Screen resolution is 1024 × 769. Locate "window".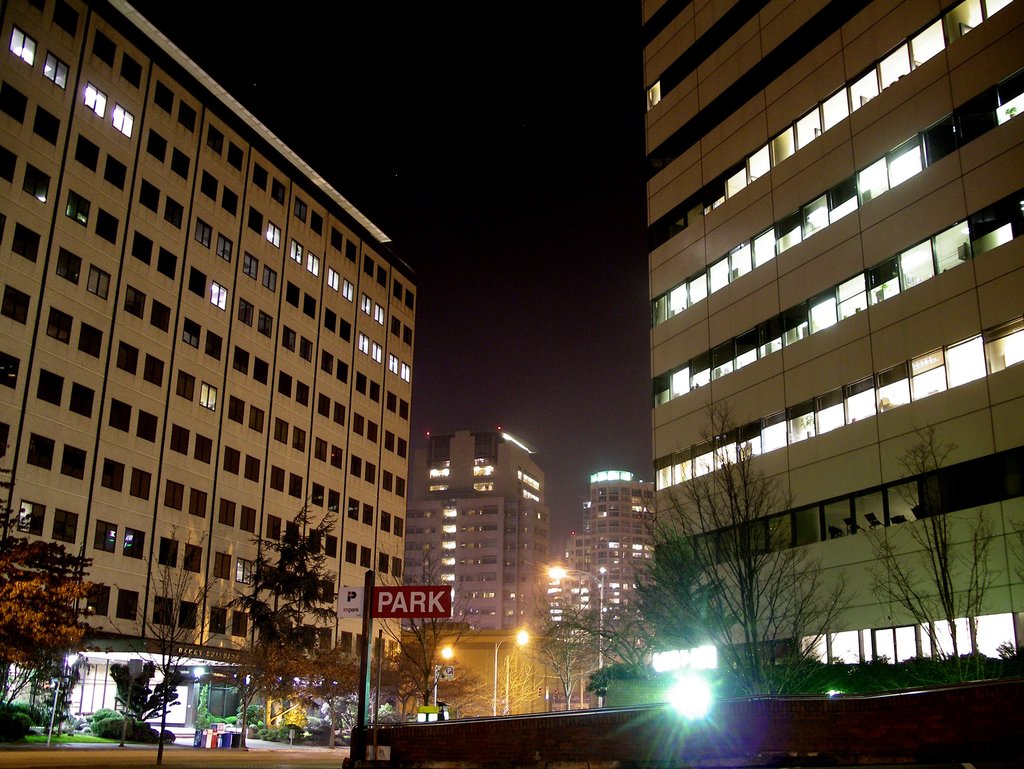
292,426,307,452.
